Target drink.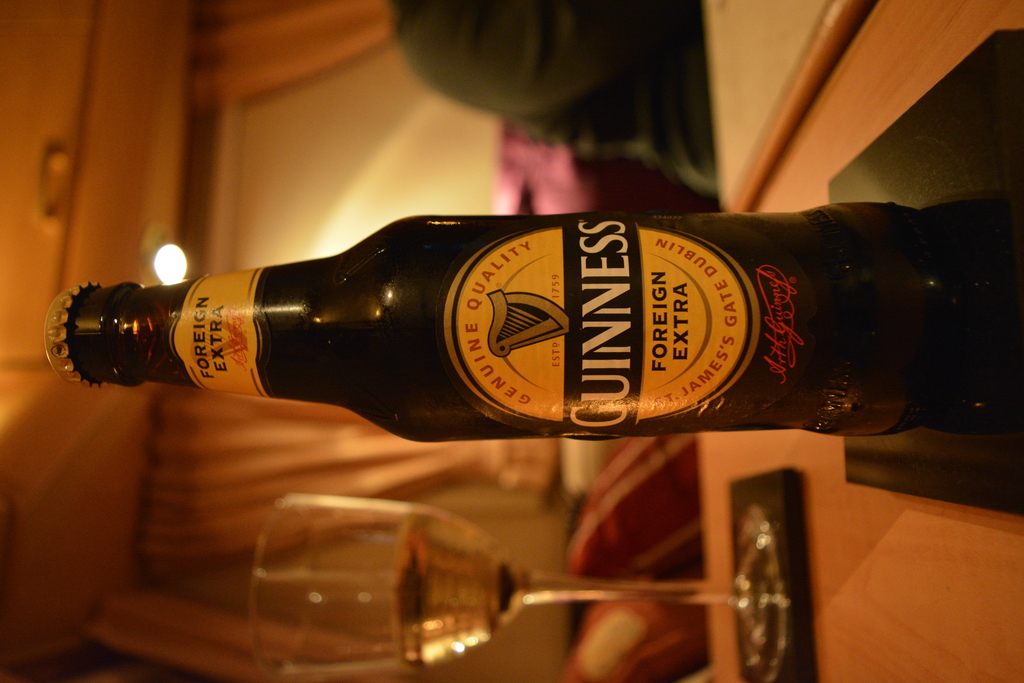
Target region: 106:199:975:468.
